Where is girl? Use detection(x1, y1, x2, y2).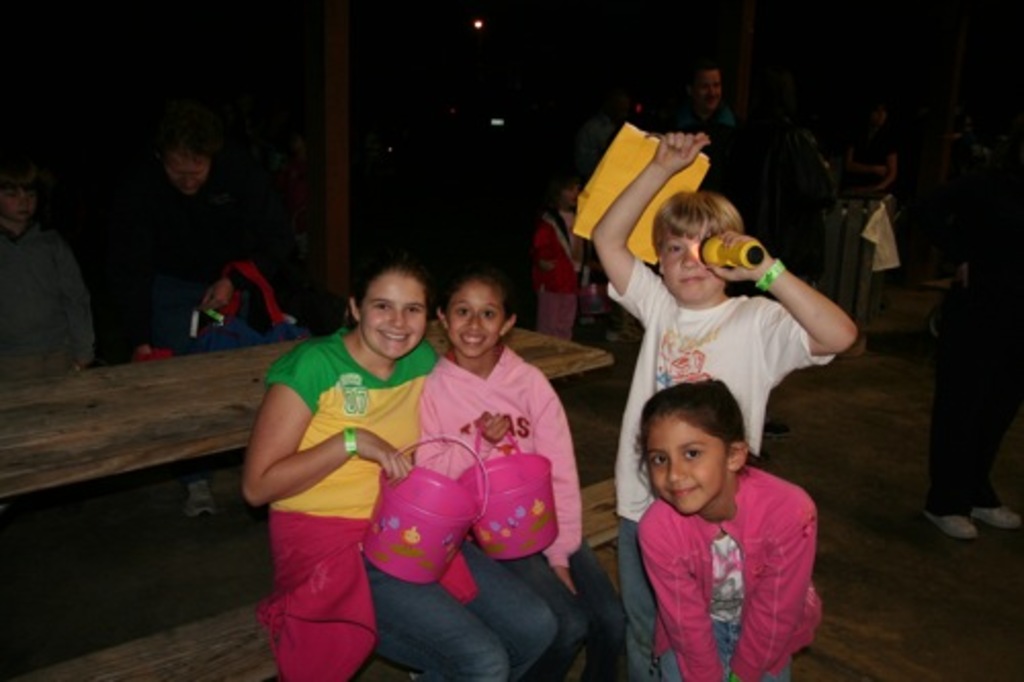
detection(635, 379, 823, 680).
